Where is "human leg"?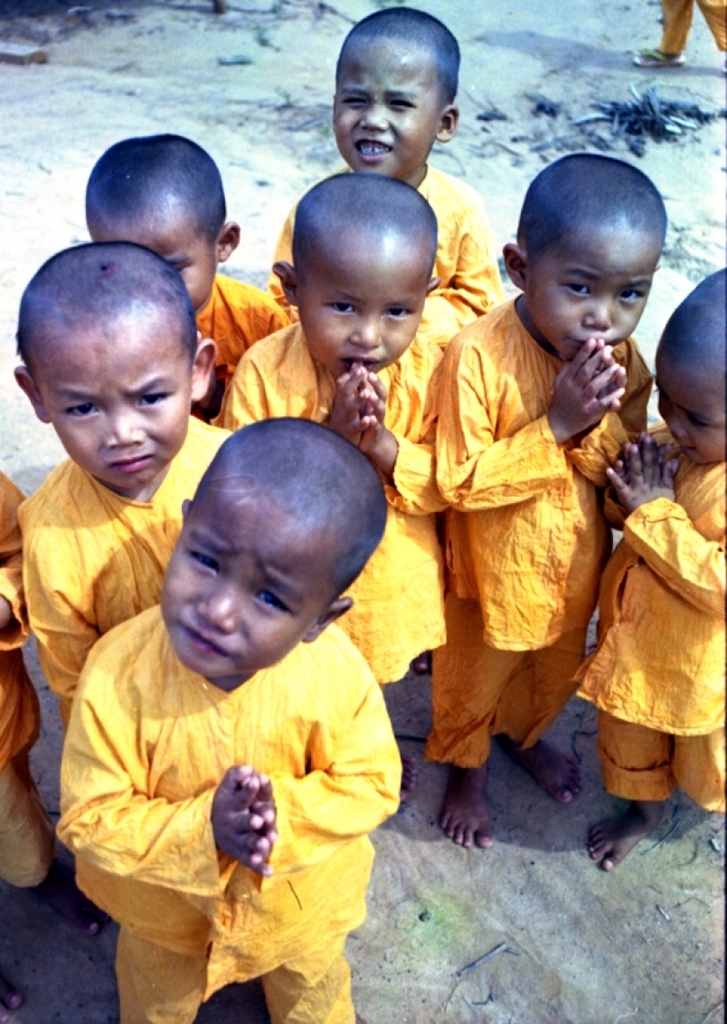
pyautogui.locateOnScreen(266, 917, 359, 1023).
